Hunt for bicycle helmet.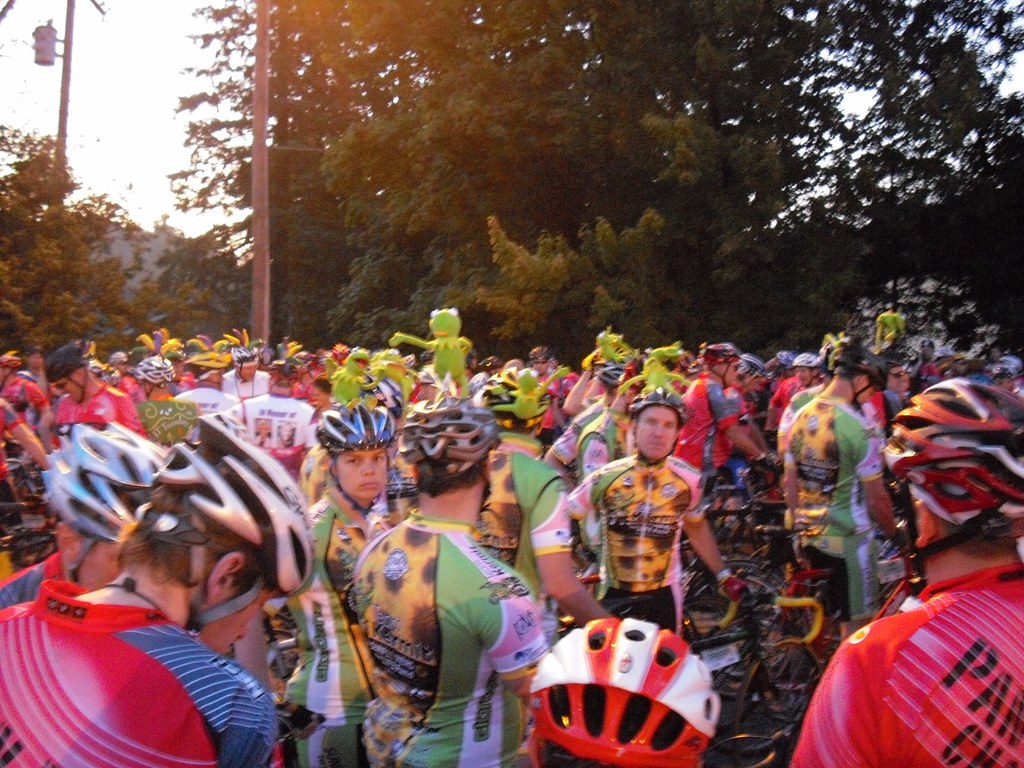
Hunted down at [left=369, top=372, right=398, bottom=415].
